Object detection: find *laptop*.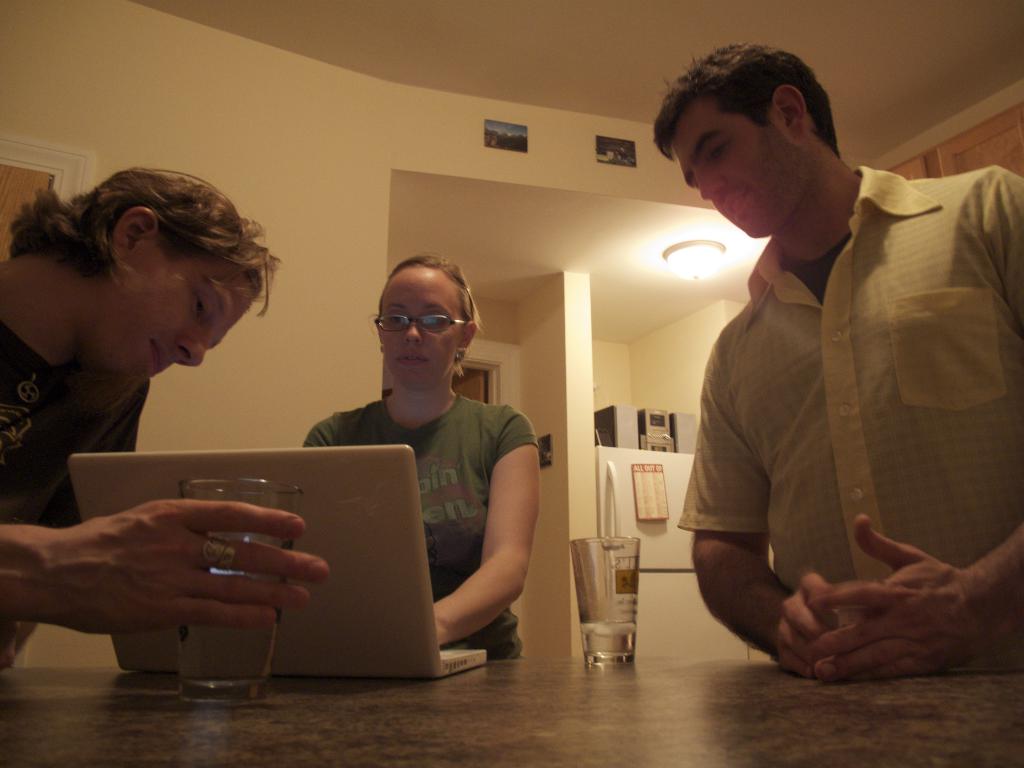
<region>0, 452, 438, 712</region>.
